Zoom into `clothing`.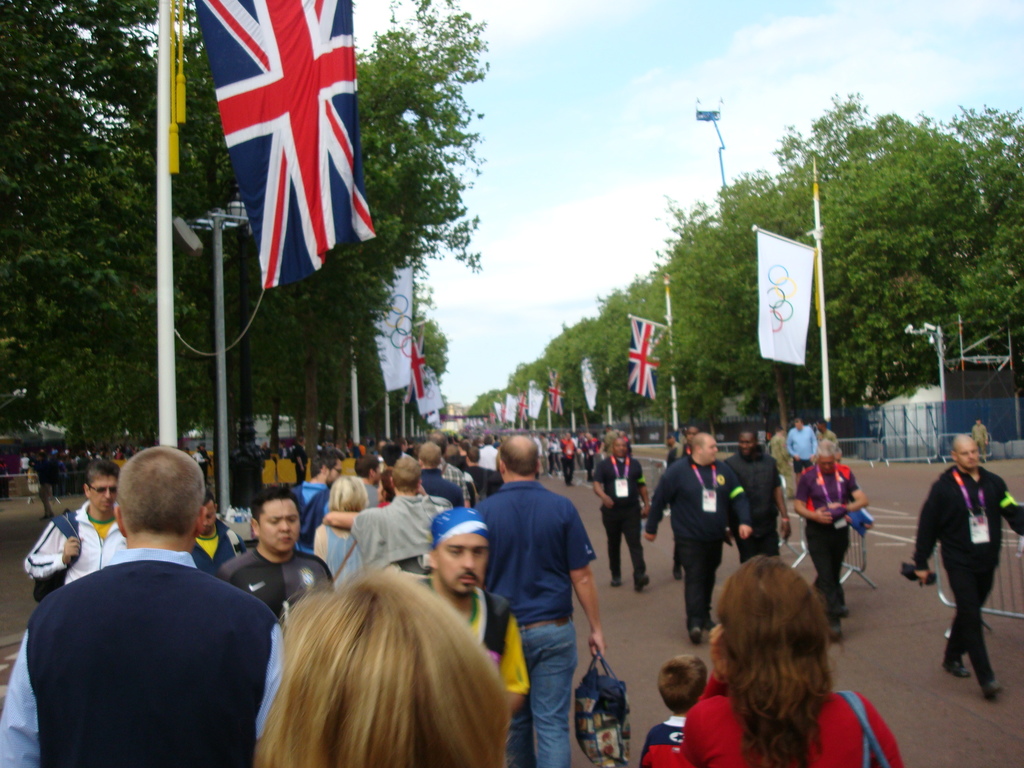
Zoom target: (593, 452, 646, 583).
